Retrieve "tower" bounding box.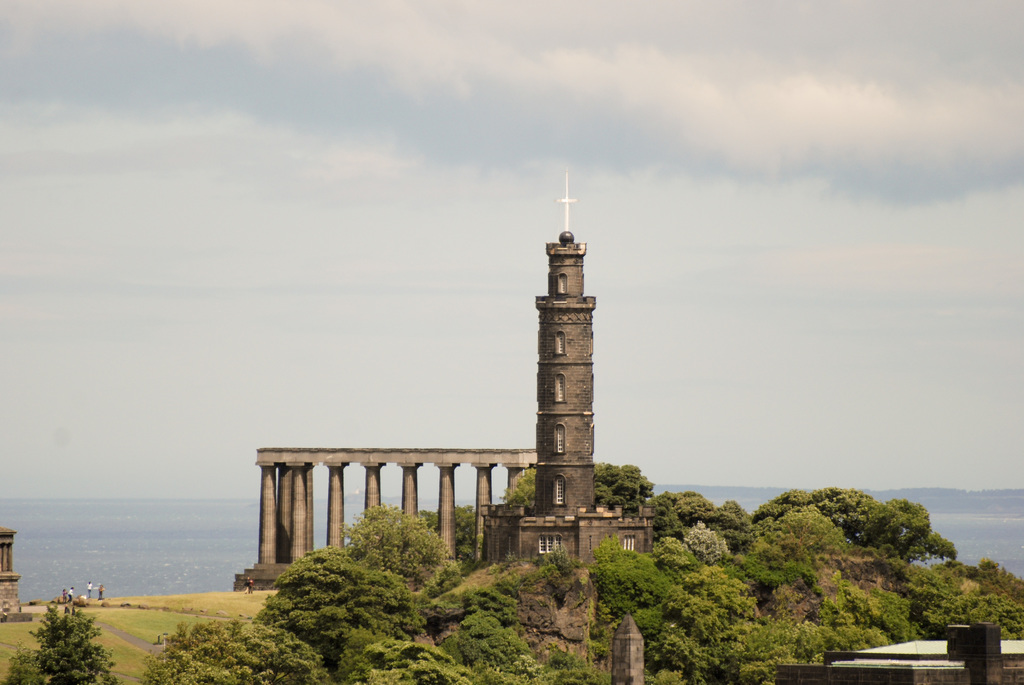
Bounding box: pyautogui.locateOnScreen(508, 173, 630, 570).
